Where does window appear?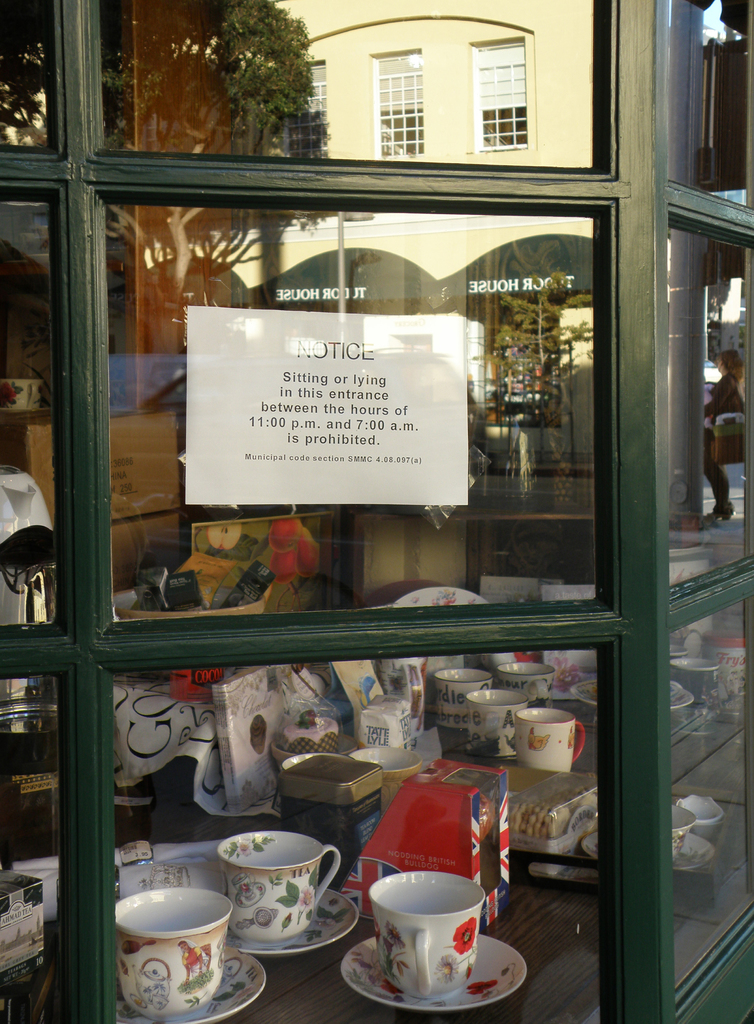
Appears at [x1=473, y1=40, x2=525, y2=144].
